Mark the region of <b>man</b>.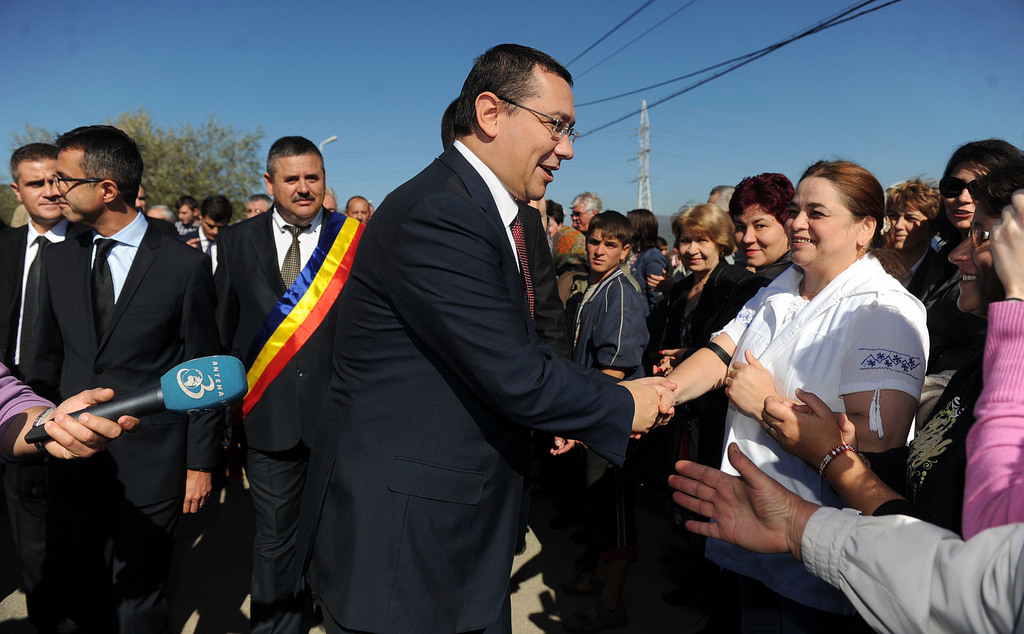
Region: locate(309, 47, 674, 633).
